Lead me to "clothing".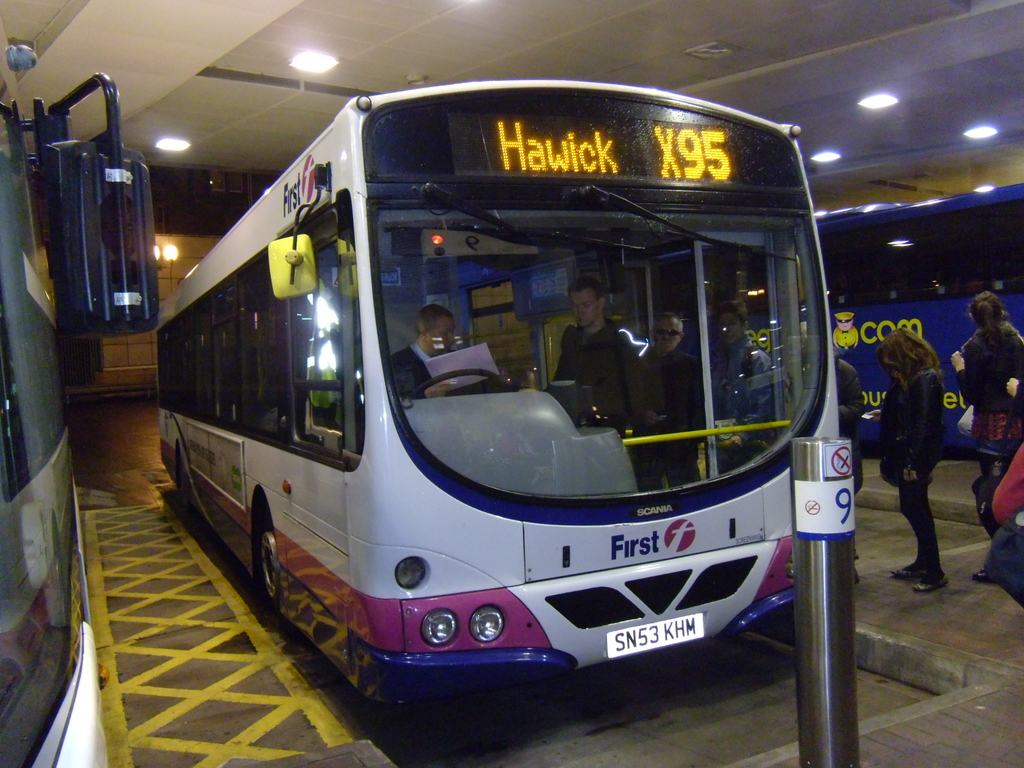
Lead to [956,320,1022,464].
